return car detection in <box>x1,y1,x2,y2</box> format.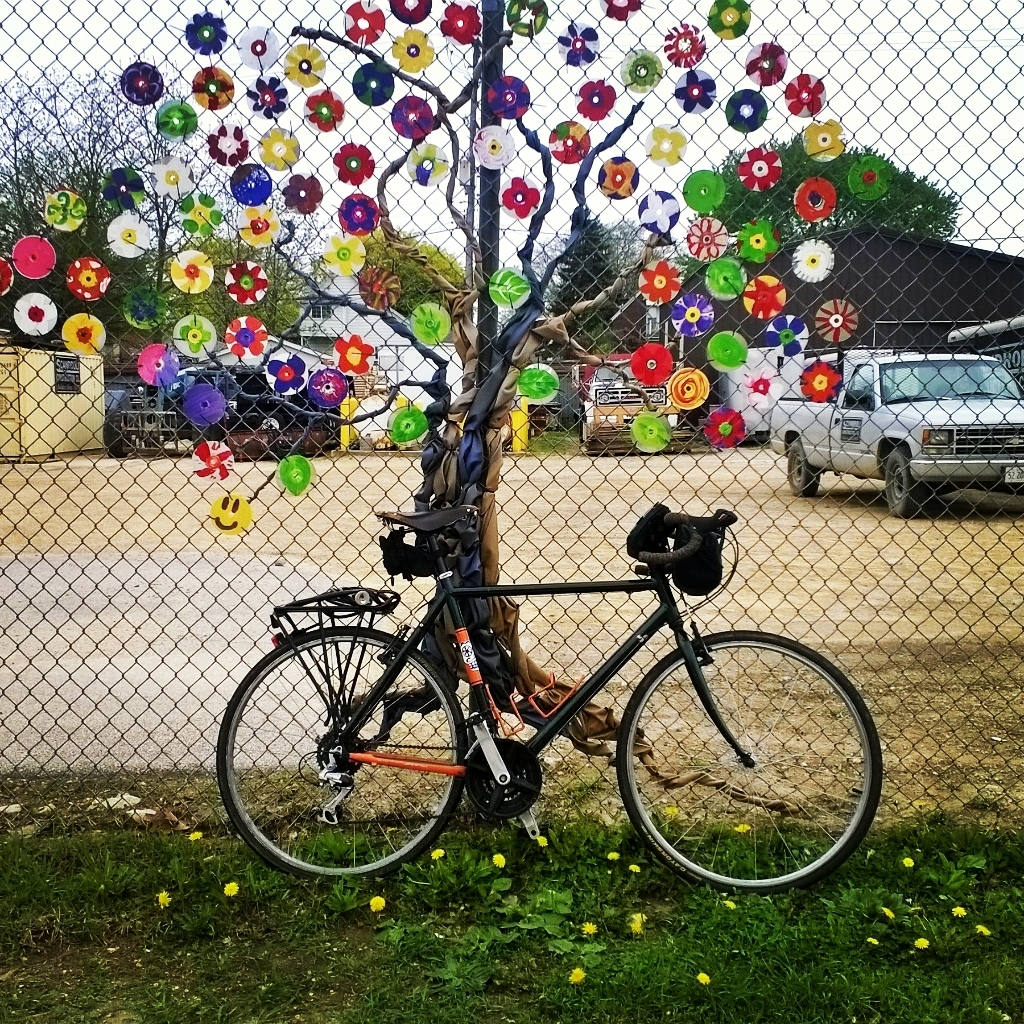
<box>581,362,680,440</box>.
